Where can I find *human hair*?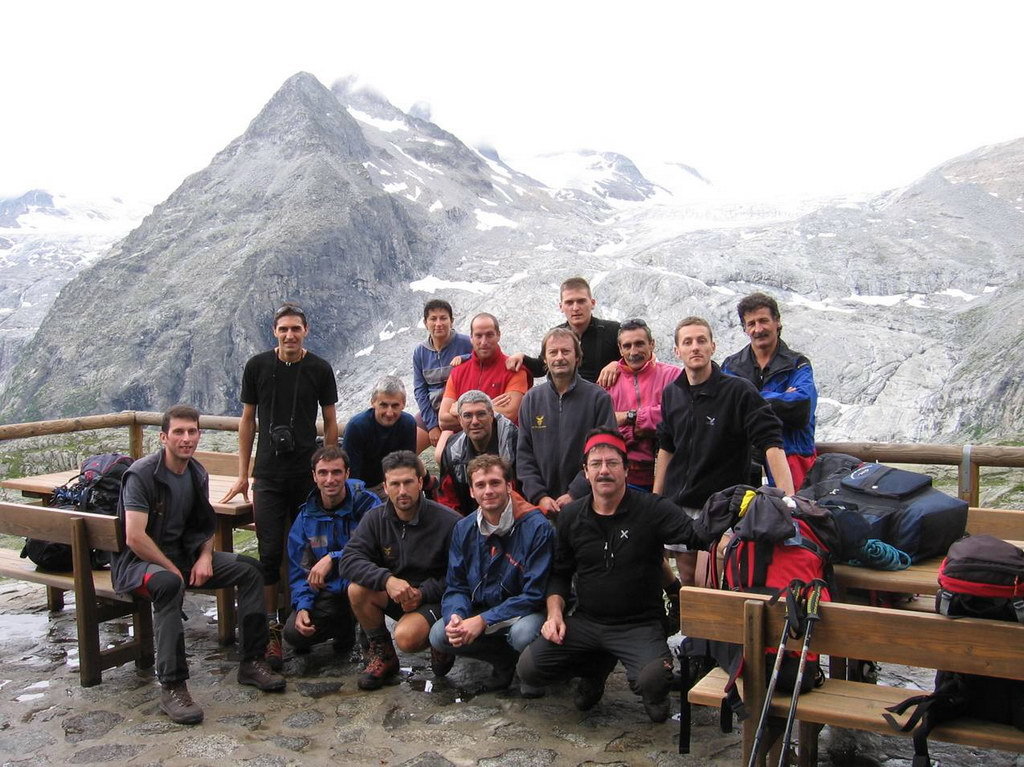
You can find it at [470, 453, 510, 488].
